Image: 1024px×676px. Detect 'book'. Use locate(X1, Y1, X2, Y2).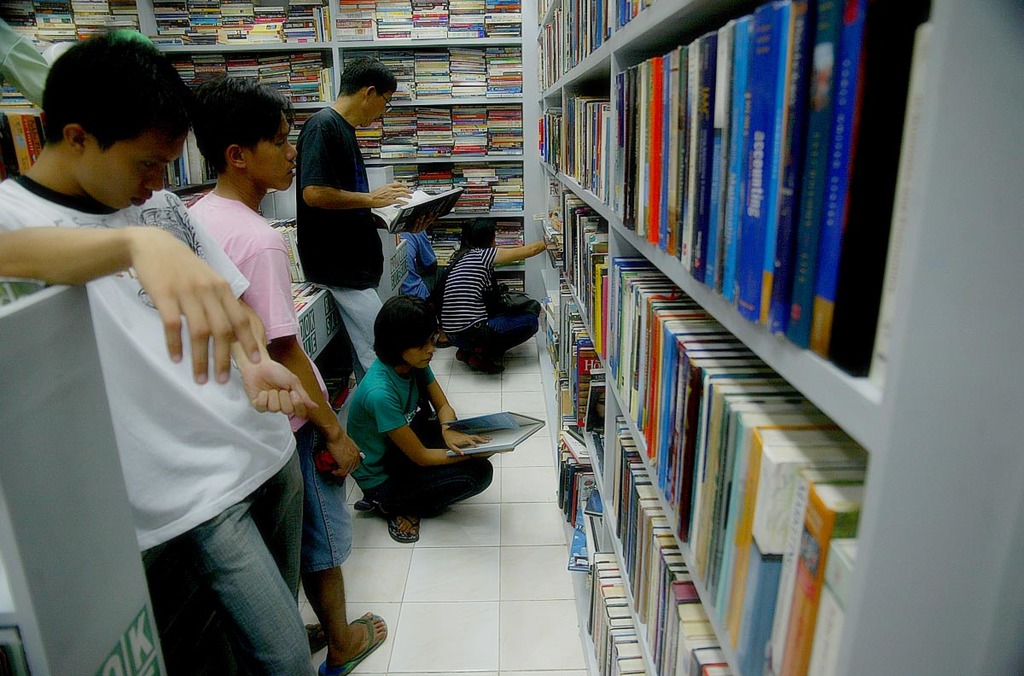
locate(376, 184, 463, 233).
